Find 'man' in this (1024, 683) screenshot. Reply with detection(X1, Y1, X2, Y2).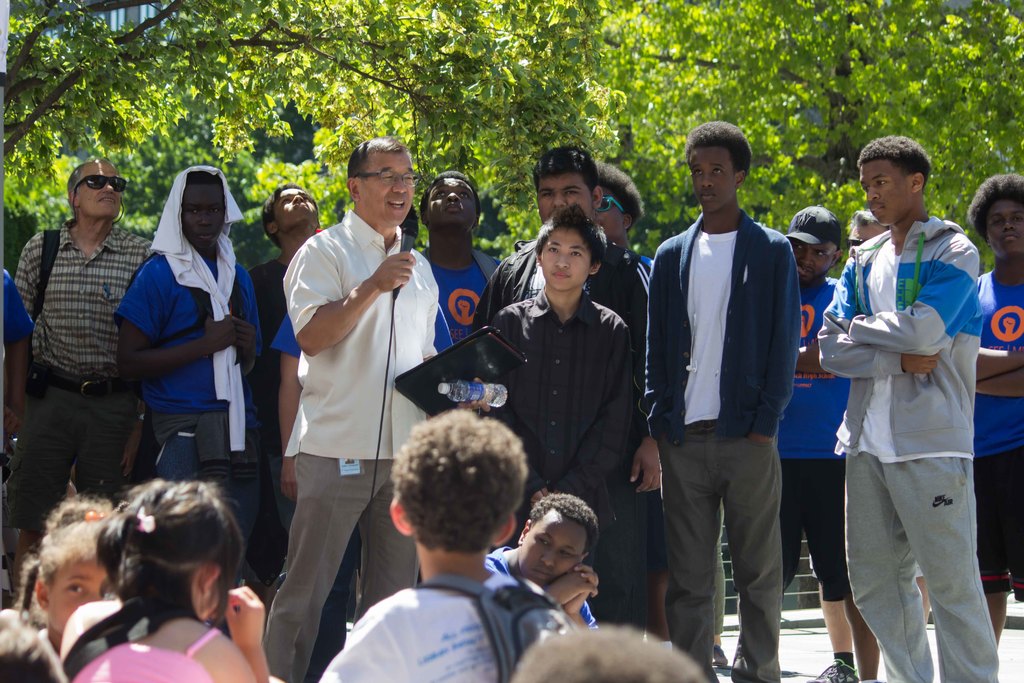
detection(467, 144, 653, 635).
